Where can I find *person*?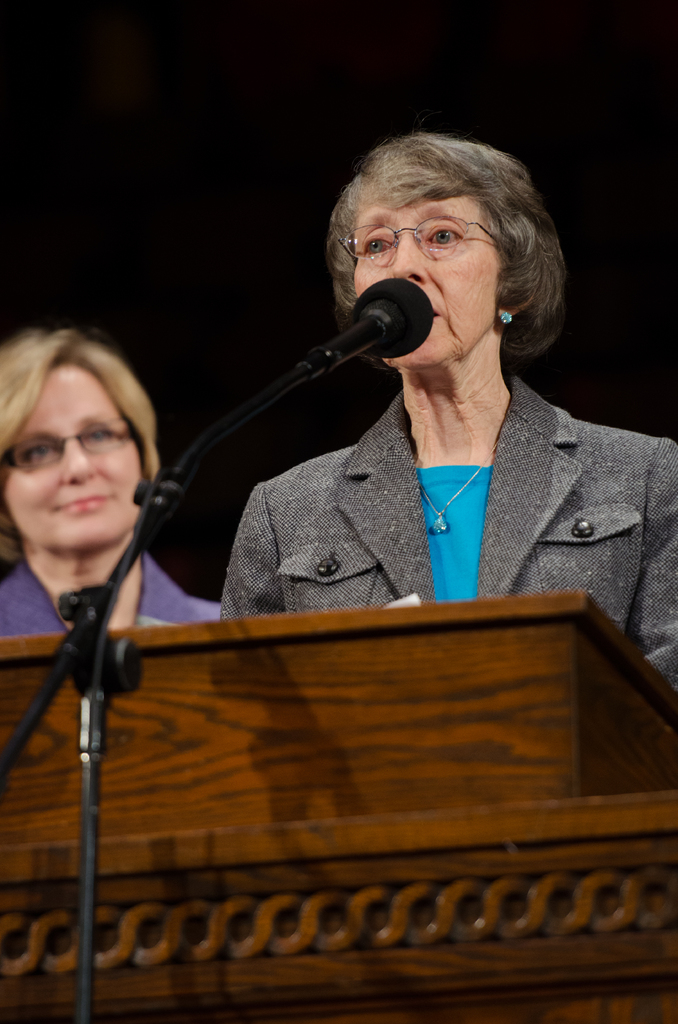
You can find it at [x1=253, y1=134, x2=620, y2=616].
